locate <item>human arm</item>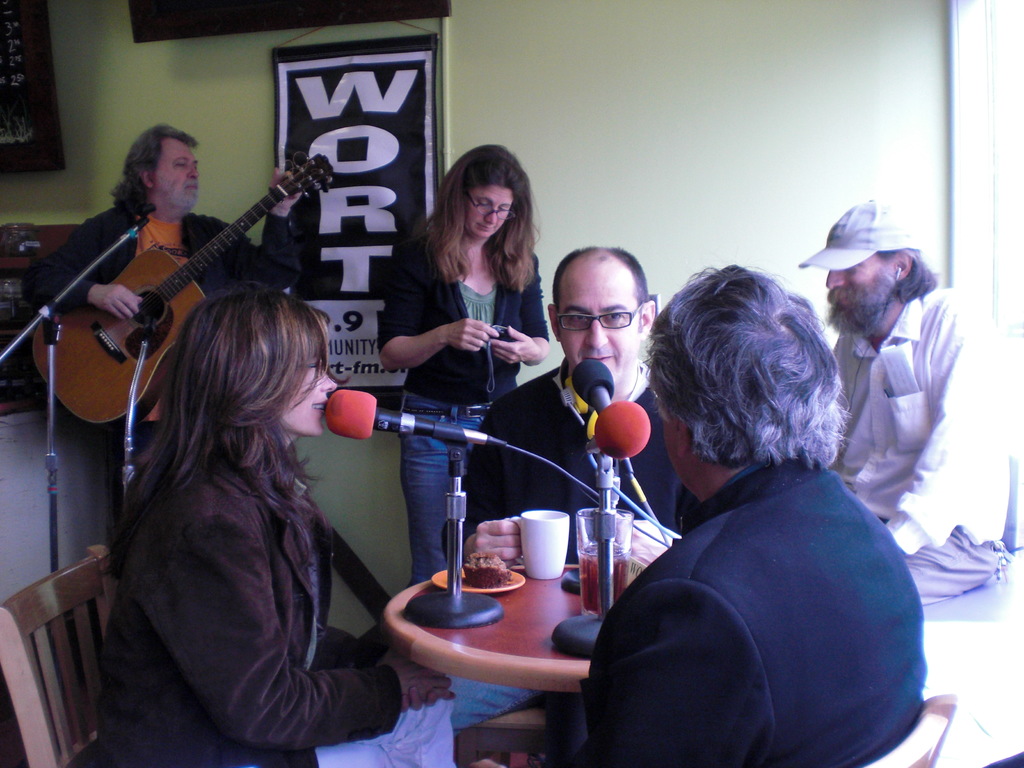
(x1=28, y1=202, x2=152, y2=322)
